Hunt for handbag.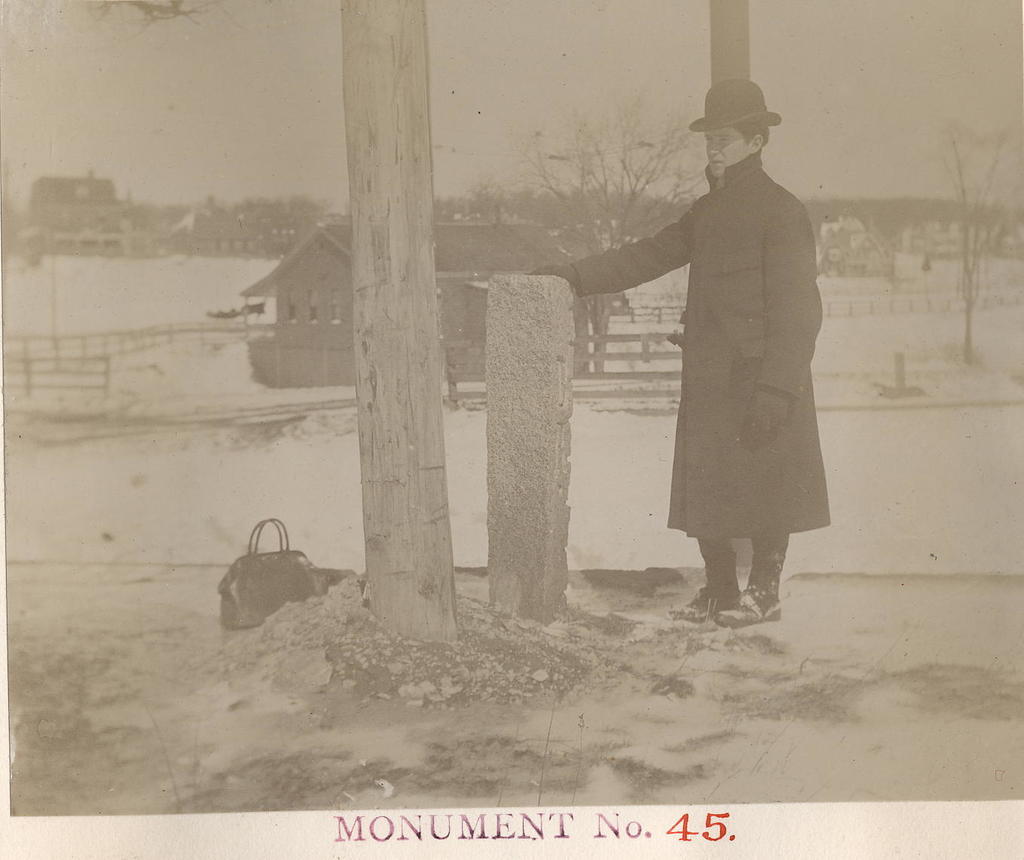
Hunted down at rect(216, 519, 322, 632).
